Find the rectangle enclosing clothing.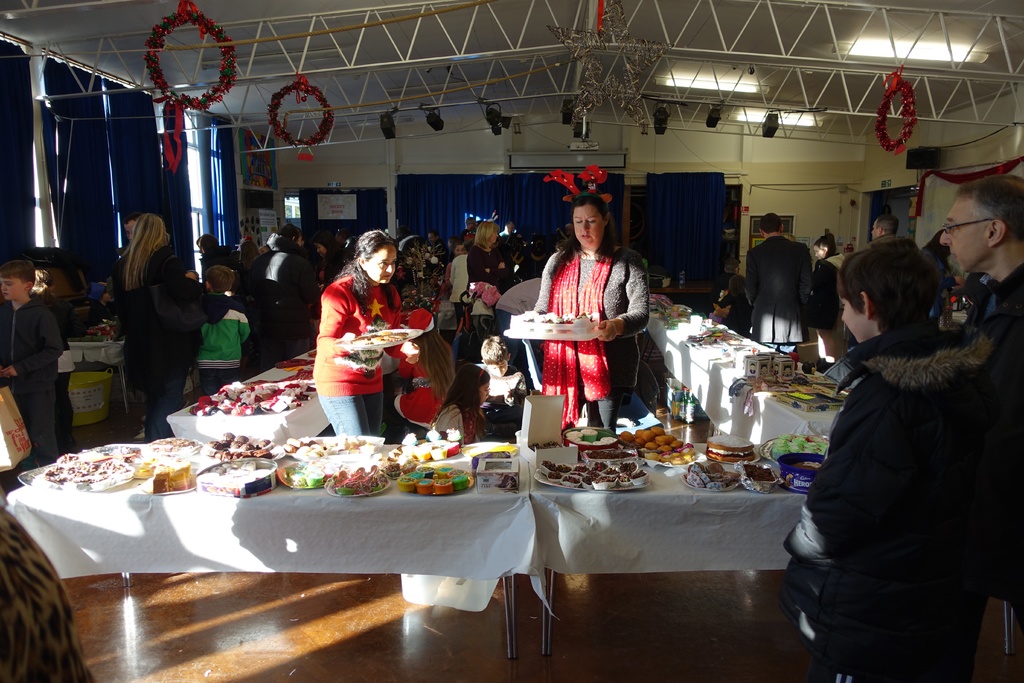
box=[745, 229, 812, 352].
